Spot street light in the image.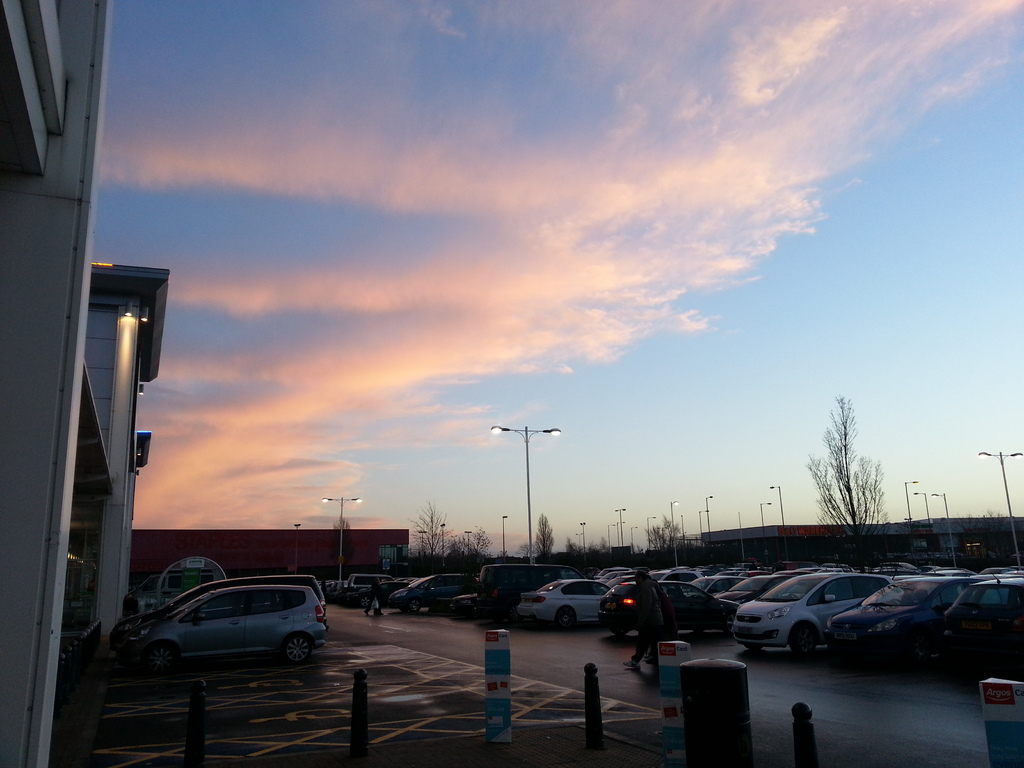
street light found at 665/499/681/570.
